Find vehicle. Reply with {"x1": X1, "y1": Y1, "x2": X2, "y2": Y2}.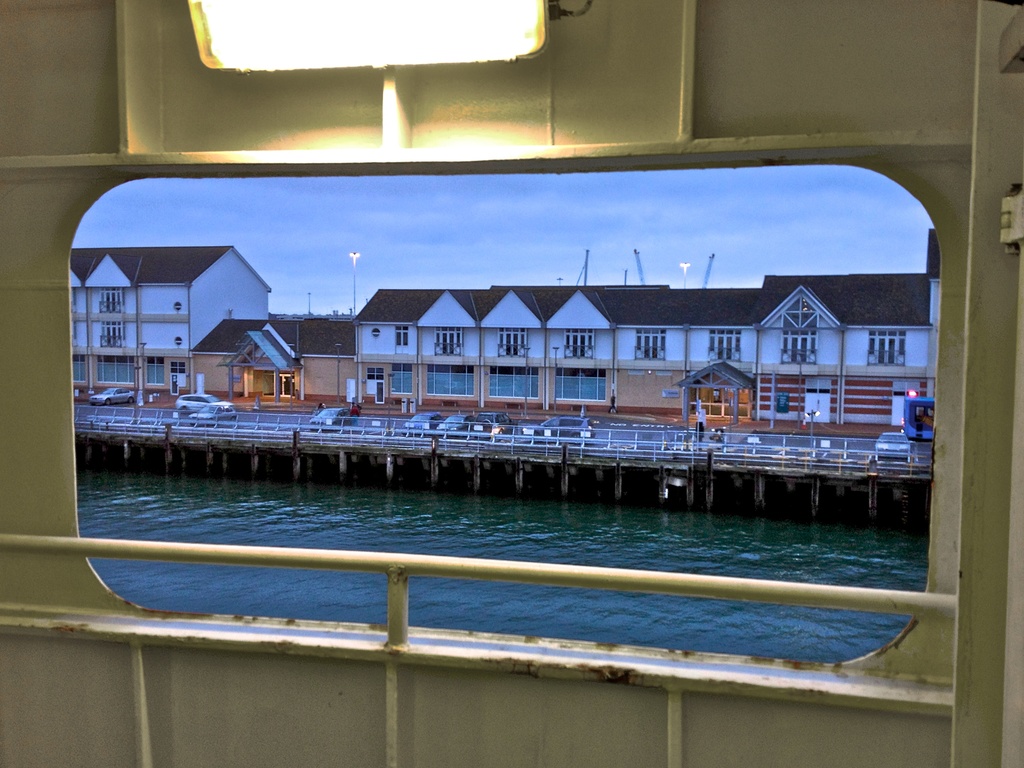
{"x1": 531, "y1": 420, "x2": 594, "y2": 438}.
